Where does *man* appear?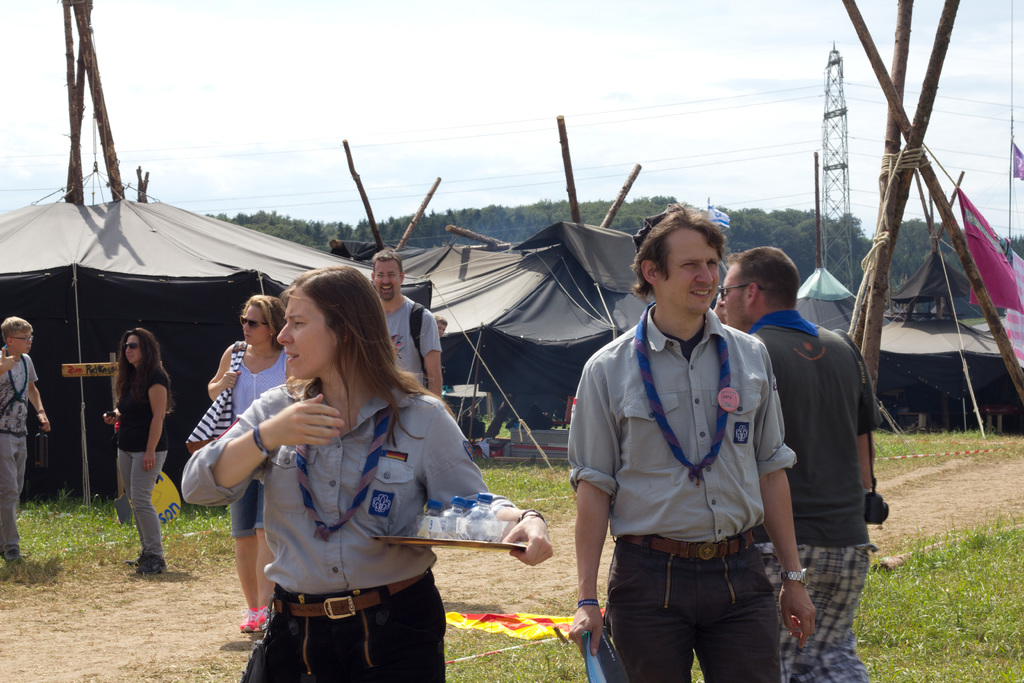
Appears at (326,239,353,261).
